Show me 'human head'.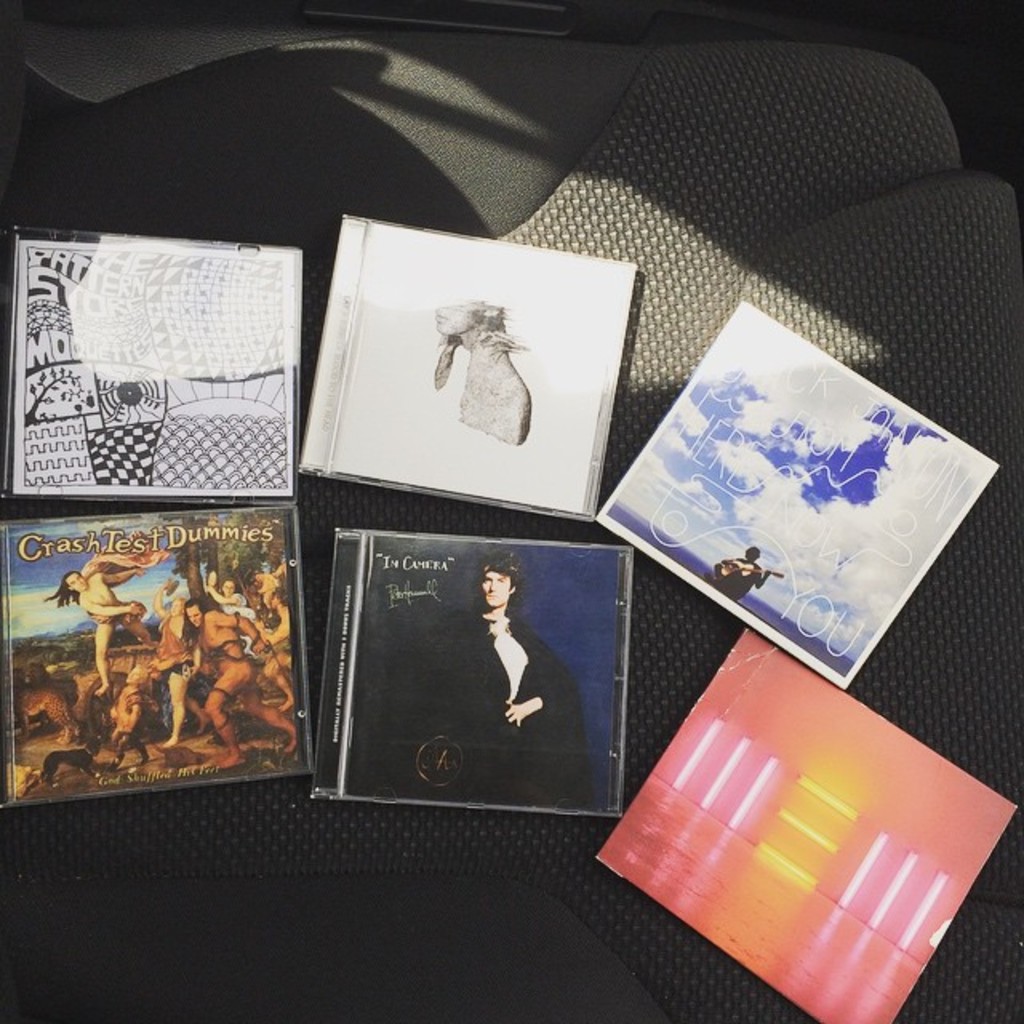
'human head' is here: box=[182, 606, 202, 624].
